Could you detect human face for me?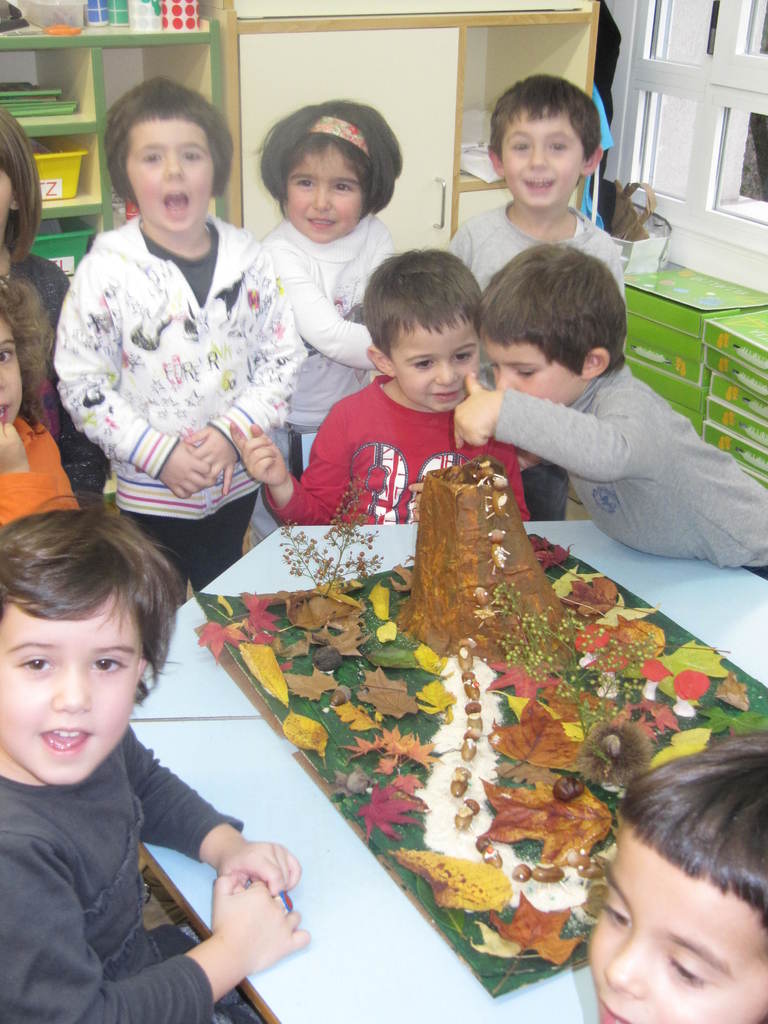
Detection result: 282, 150, 372, 239.
